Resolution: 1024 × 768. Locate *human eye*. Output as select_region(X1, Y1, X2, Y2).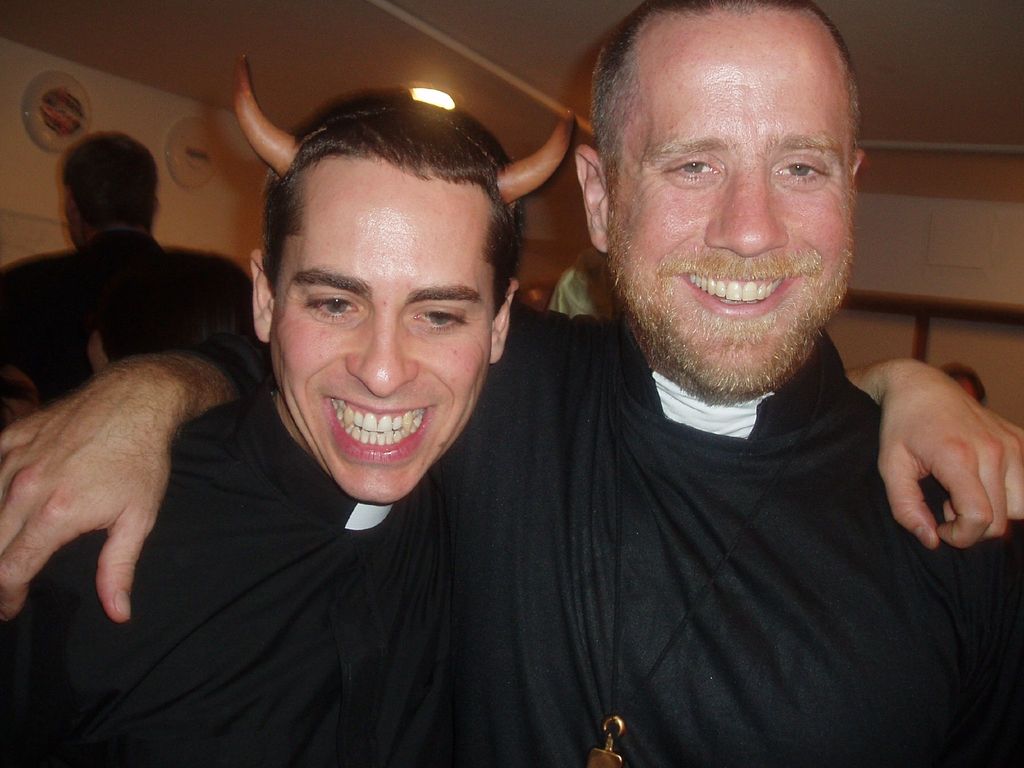
select_region(657, 150, 726, 186).
